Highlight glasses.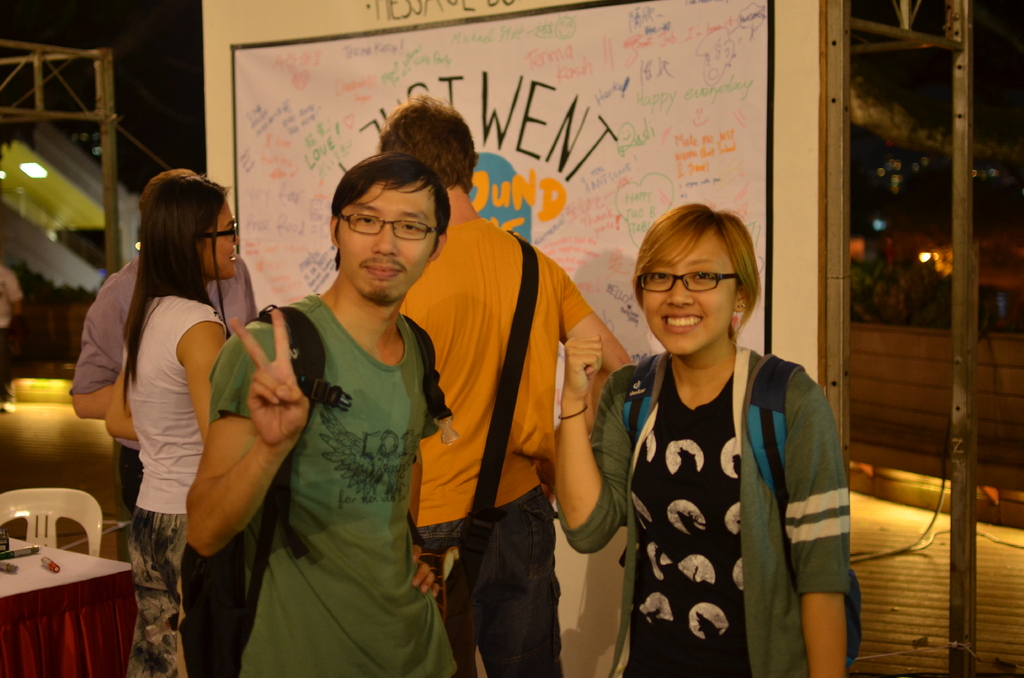
Highlighted region: box(200, 222, 241, 244).
